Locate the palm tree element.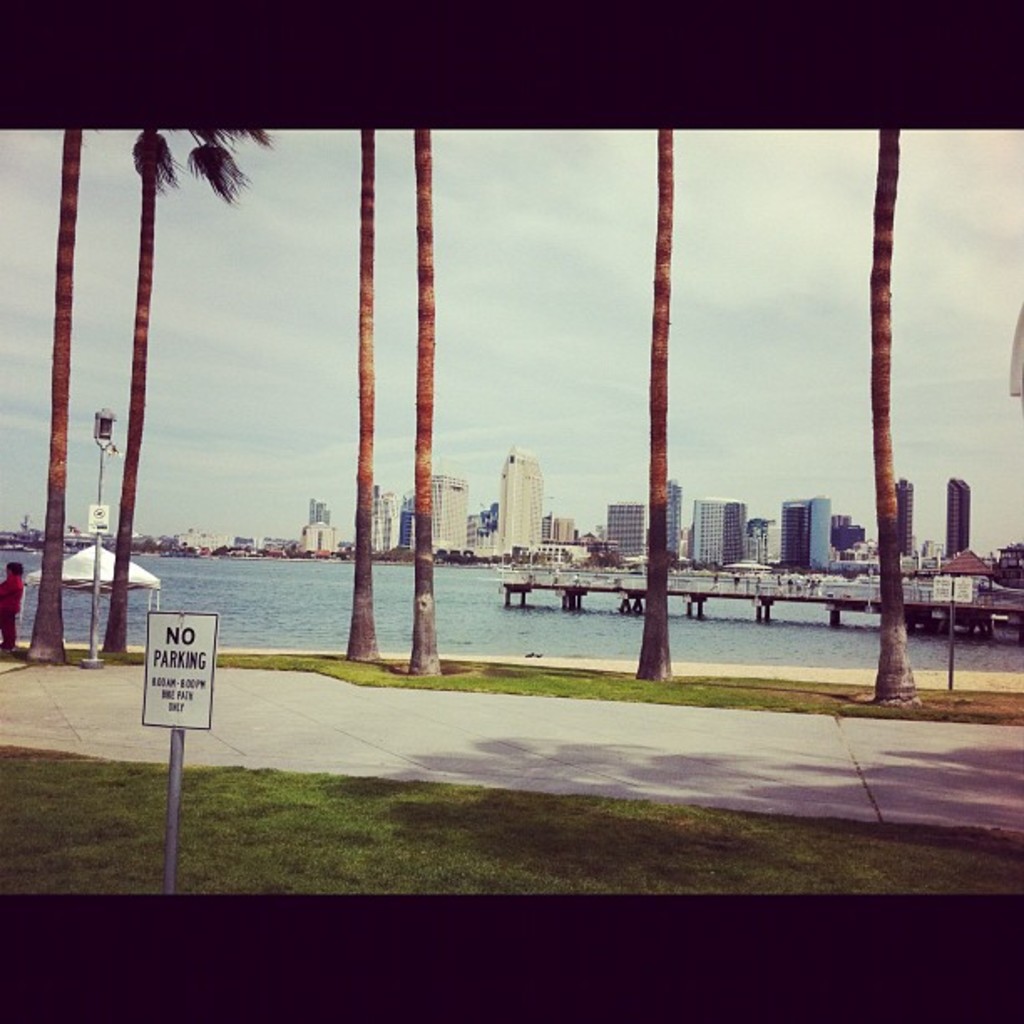
Element bbox: [x1=641, y1=124, x2=673, y2=676].
